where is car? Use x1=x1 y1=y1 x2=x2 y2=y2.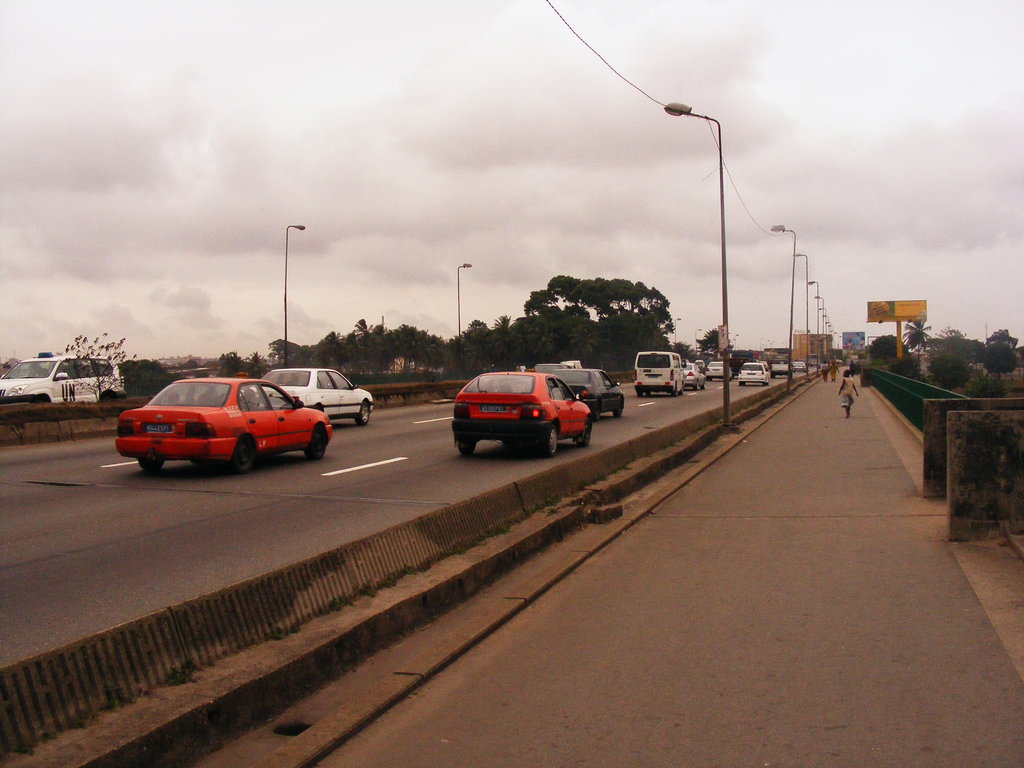
x1=453 y1=369 x2=590 y2=453.
